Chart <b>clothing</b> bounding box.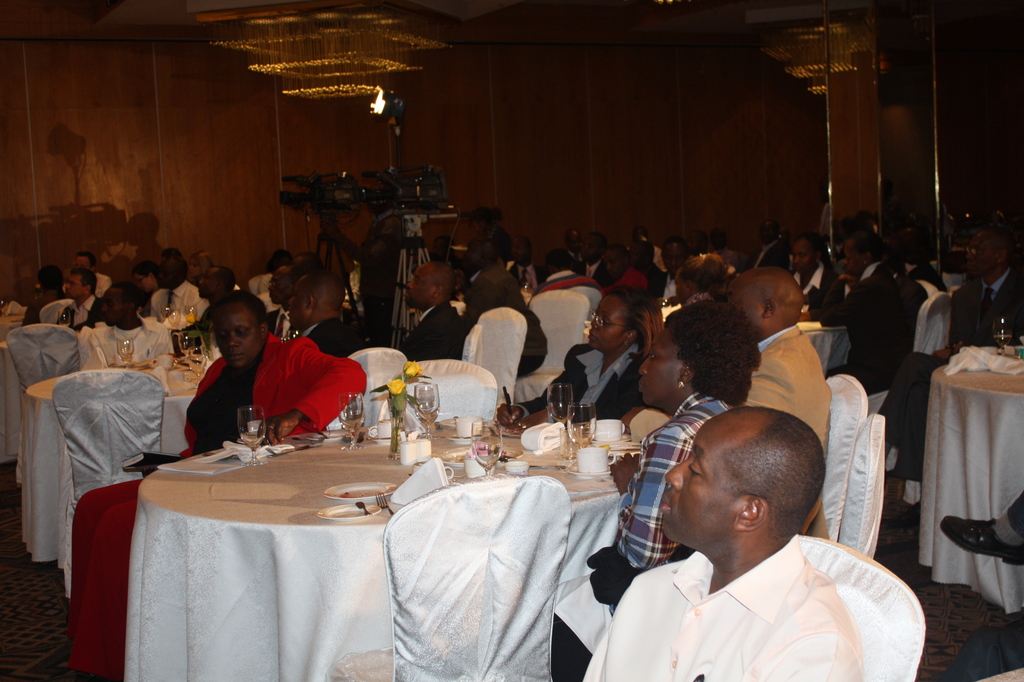
Charted: l=304, t=313, r=366, b=358.
